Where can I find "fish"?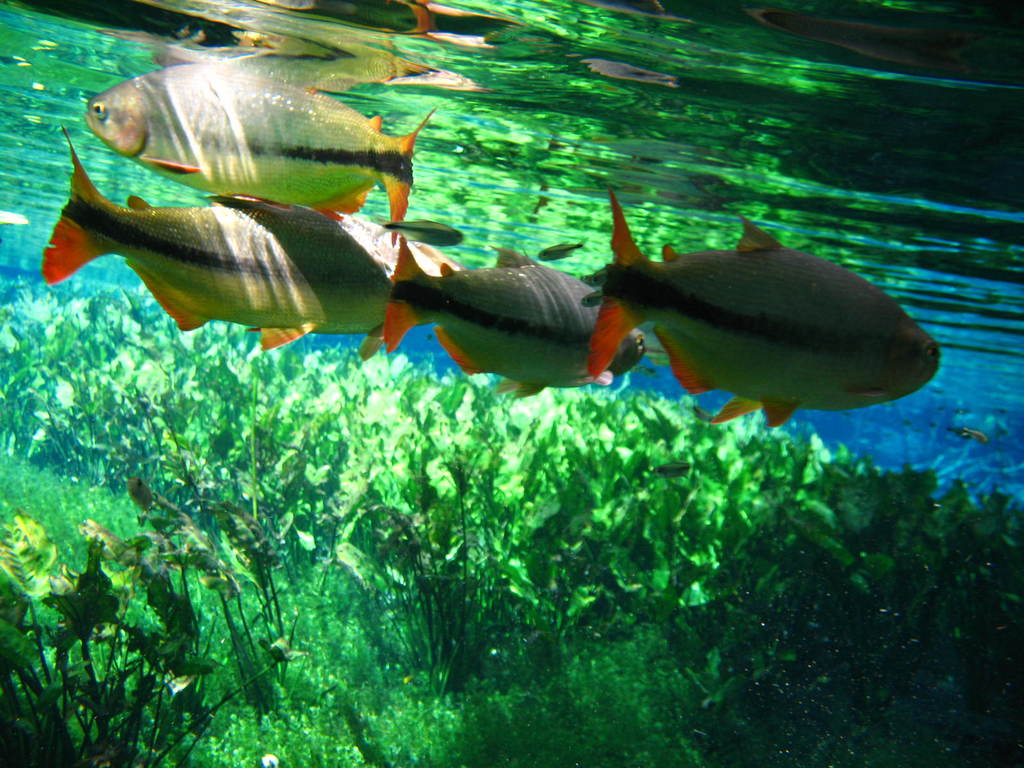
You can find it at region(376, 241, 650, 406).
